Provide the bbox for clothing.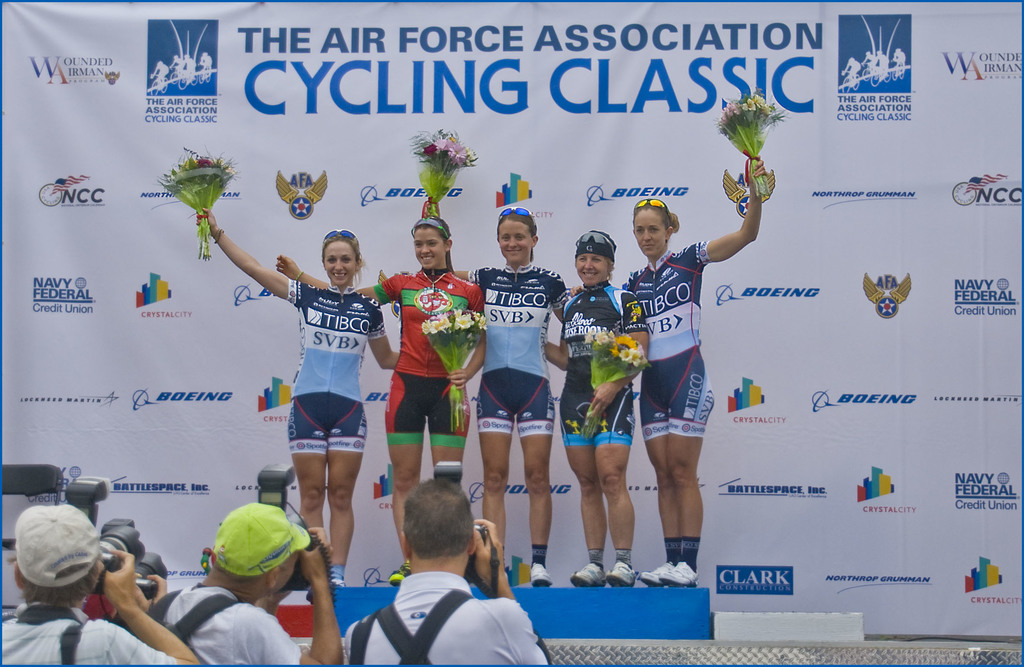
359,549,530,661.
